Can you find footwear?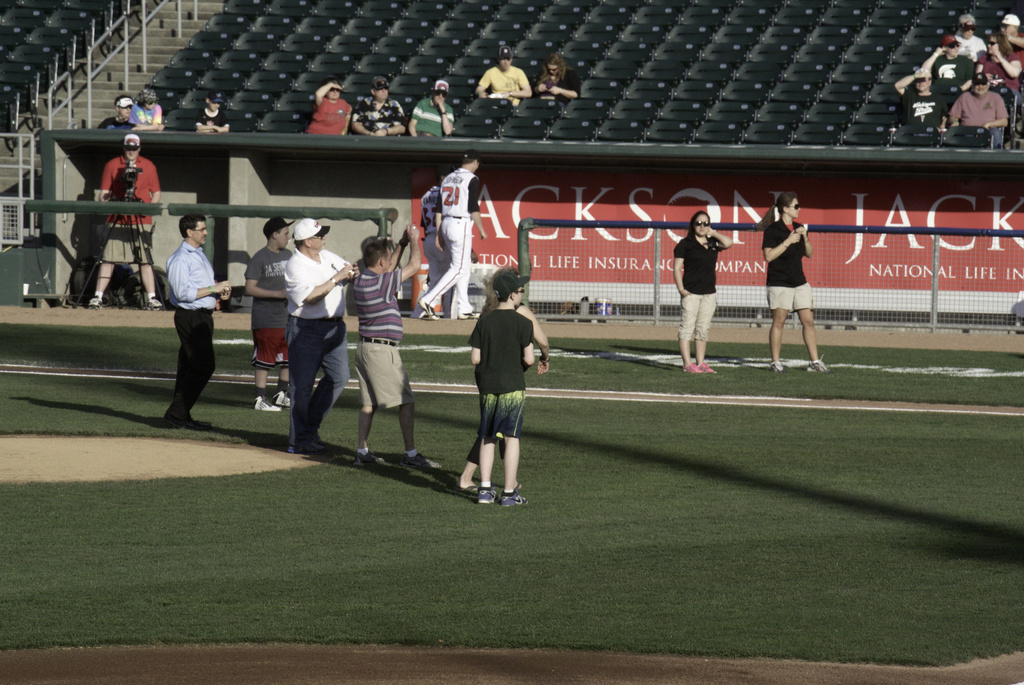
Yes, bounding box: 354, 450, 385, 467.
